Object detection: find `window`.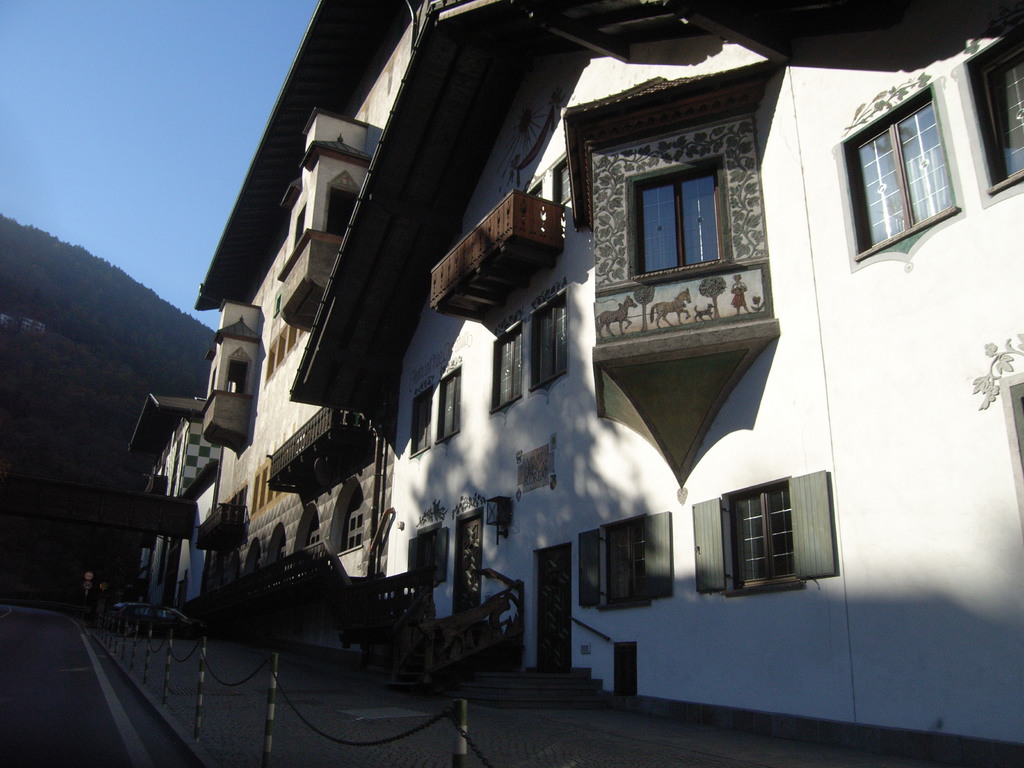
415, 521, 440, 590.
